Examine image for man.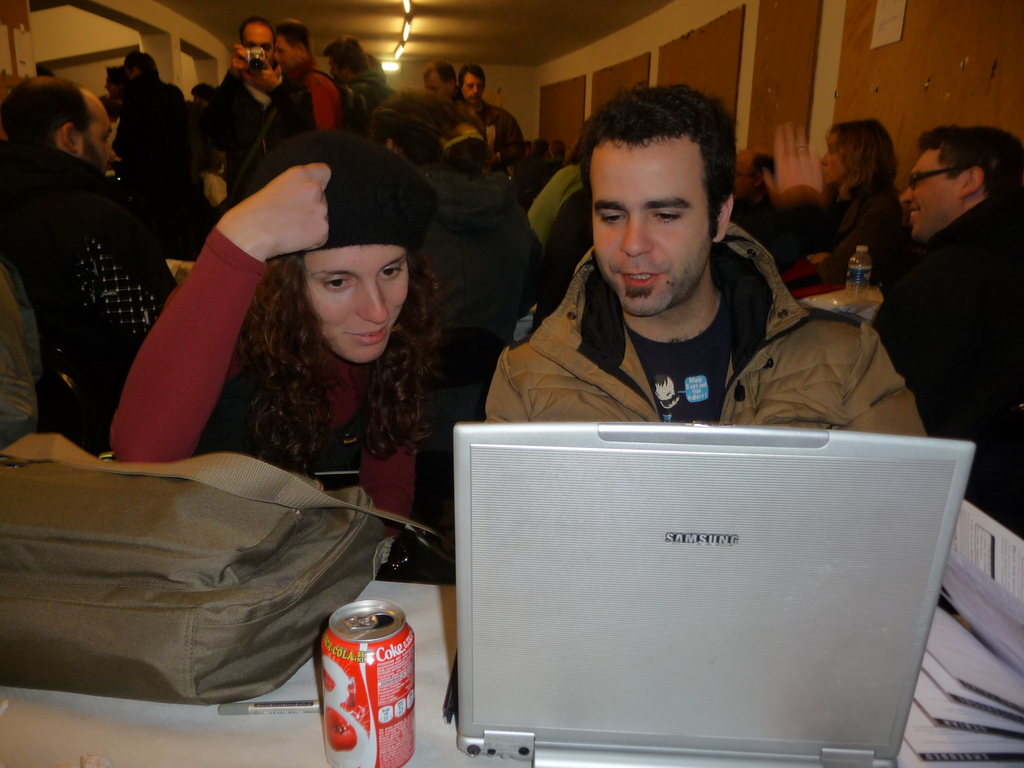
Examination result: detection(0, 74, 180, 447).
